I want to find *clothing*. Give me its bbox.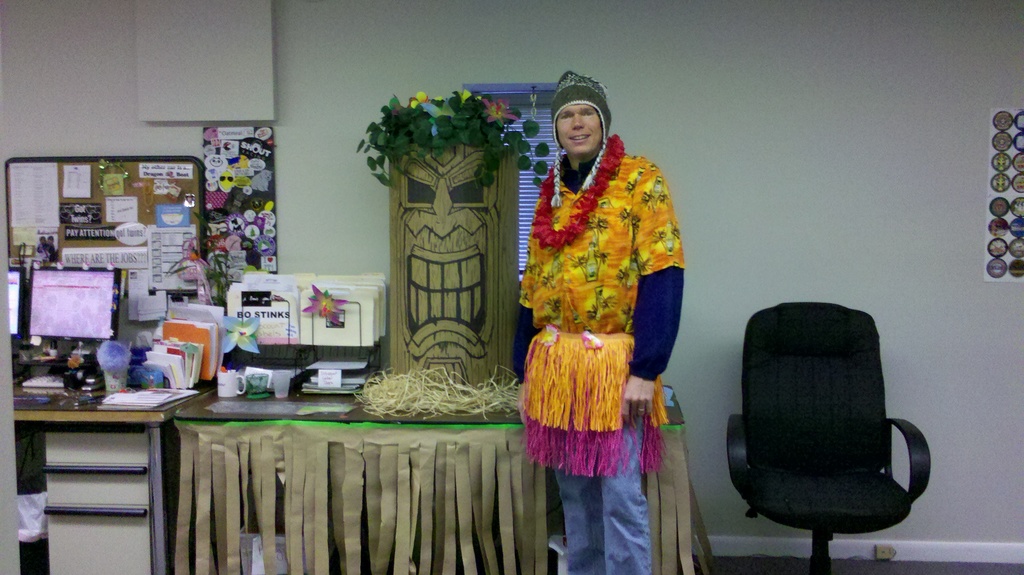
detection(513, 122, 680, 509).
